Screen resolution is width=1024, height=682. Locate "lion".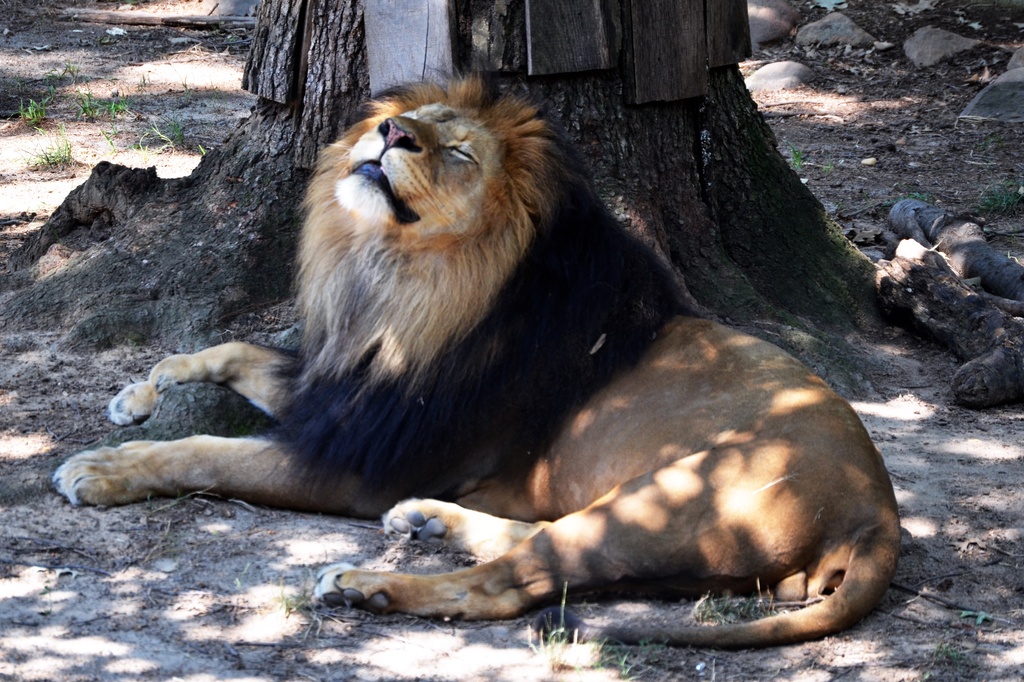
<bbox>50, 63, 903, 649</bbox>.
